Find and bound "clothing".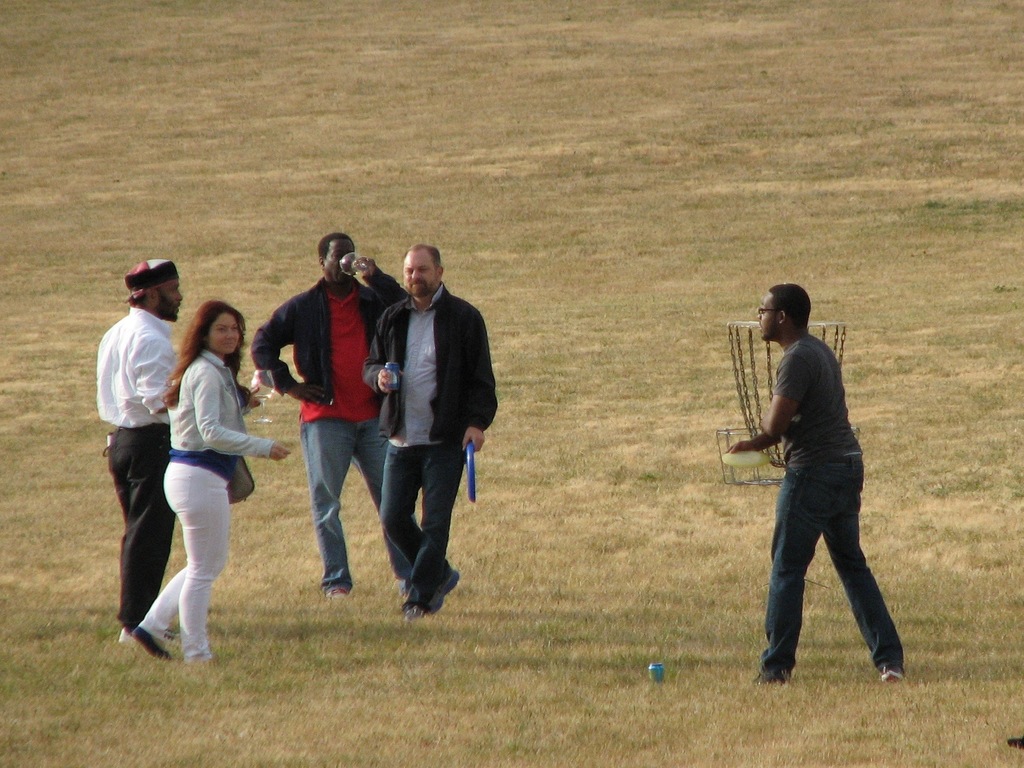
Bound: bbox(134, 348, 281, 659).
